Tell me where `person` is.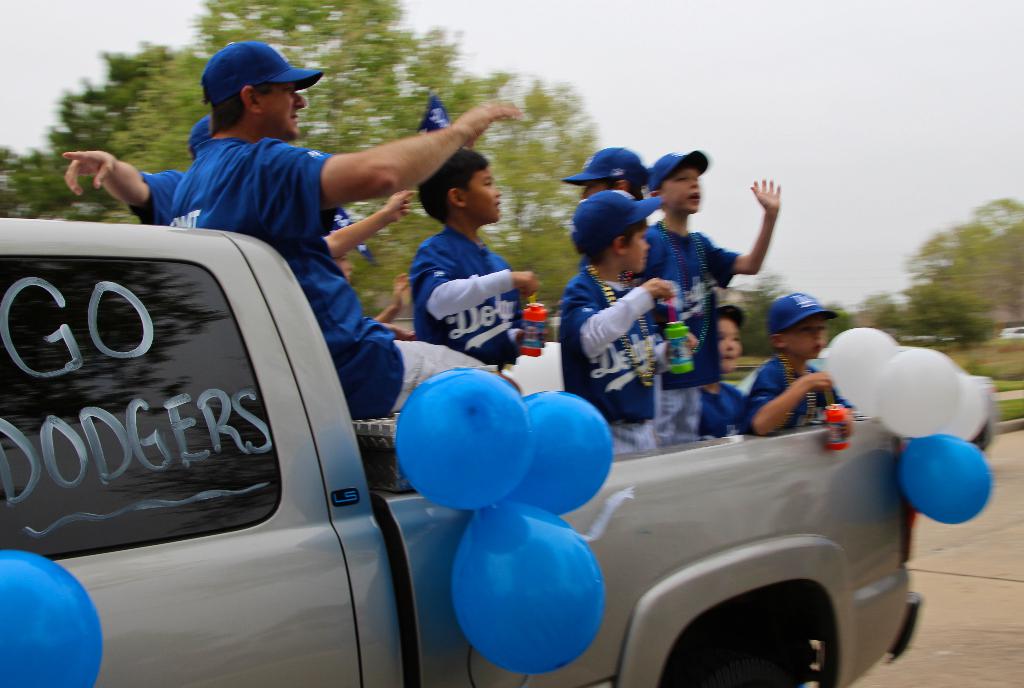
`person` is at <box>694,303,753,438</box>.
